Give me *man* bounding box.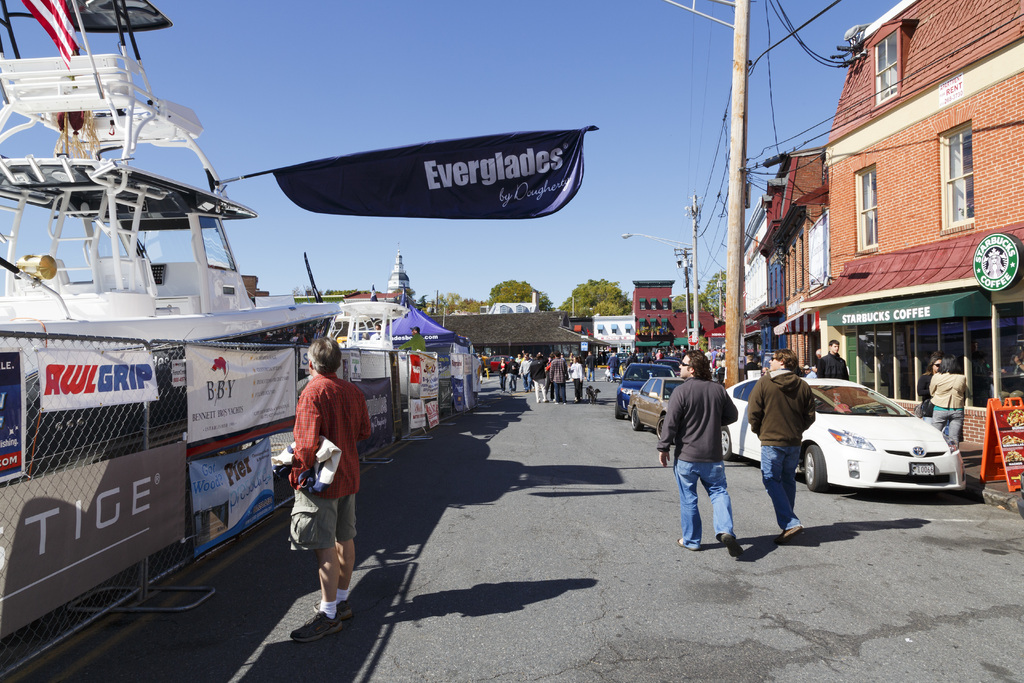
crop(803, 366, 816, 377).
